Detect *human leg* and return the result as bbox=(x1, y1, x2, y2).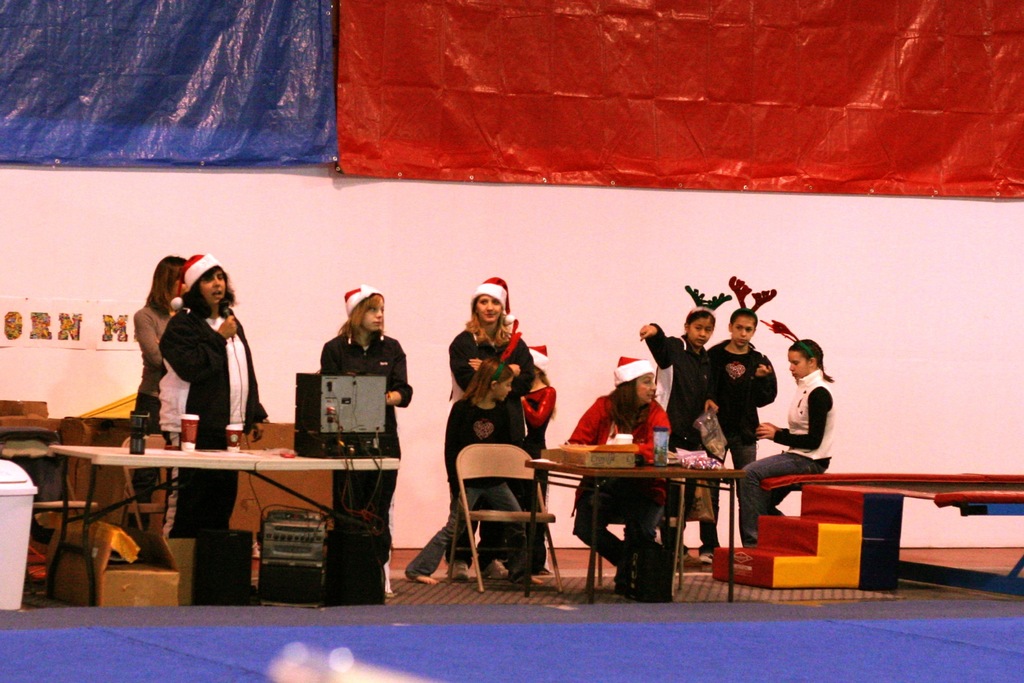
bbox=(737, 450, 831, 543).
